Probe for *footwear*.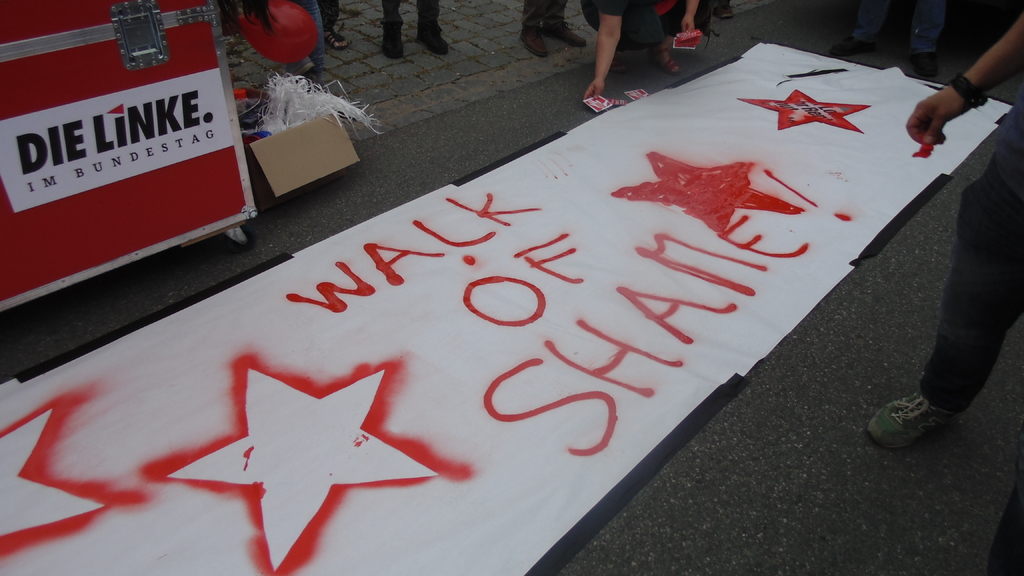
Probe result: {"x1": 380, "y1": 29, "x2": 406, "y2": 58}.
